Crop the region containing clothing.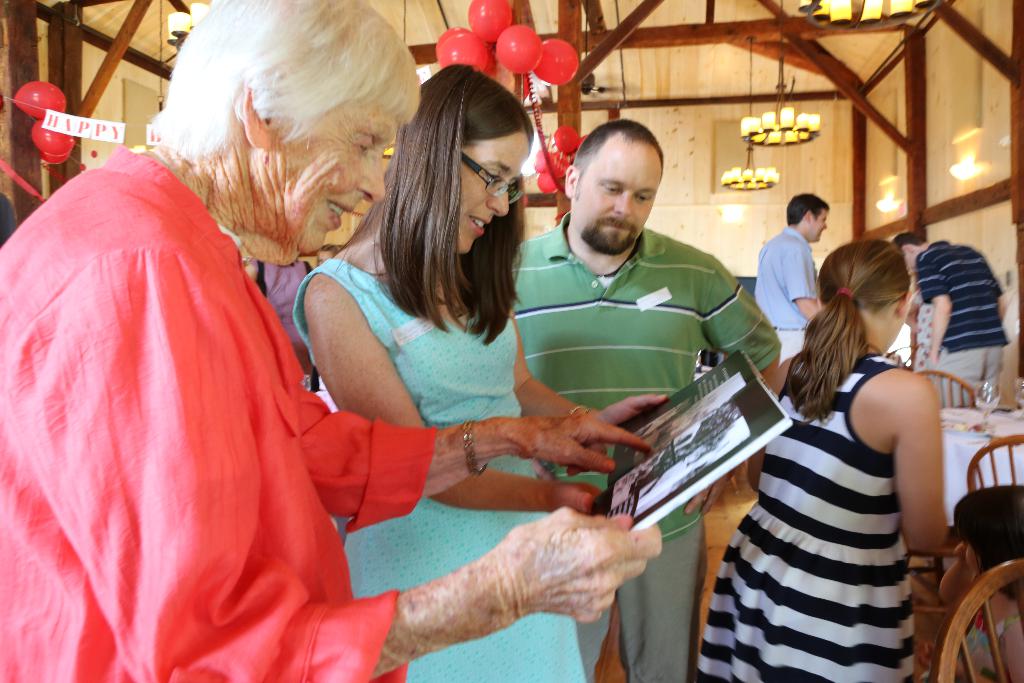
Crop region: bbox=[287, 252, 586, 679].
